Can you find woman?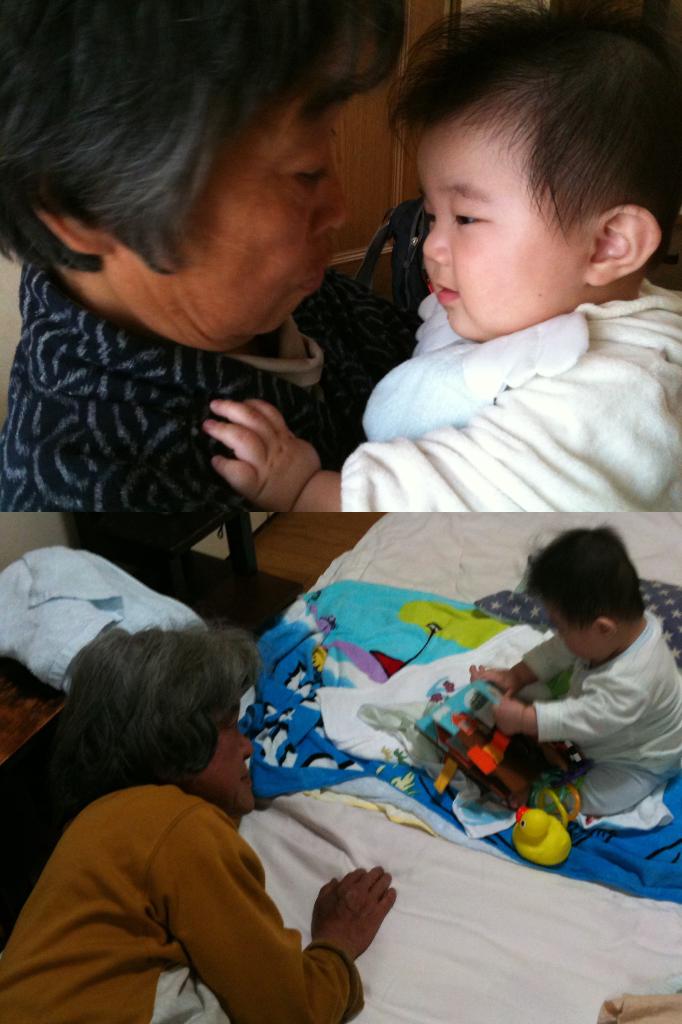
Yes, bounding box: (3, 0, 418, 513).
